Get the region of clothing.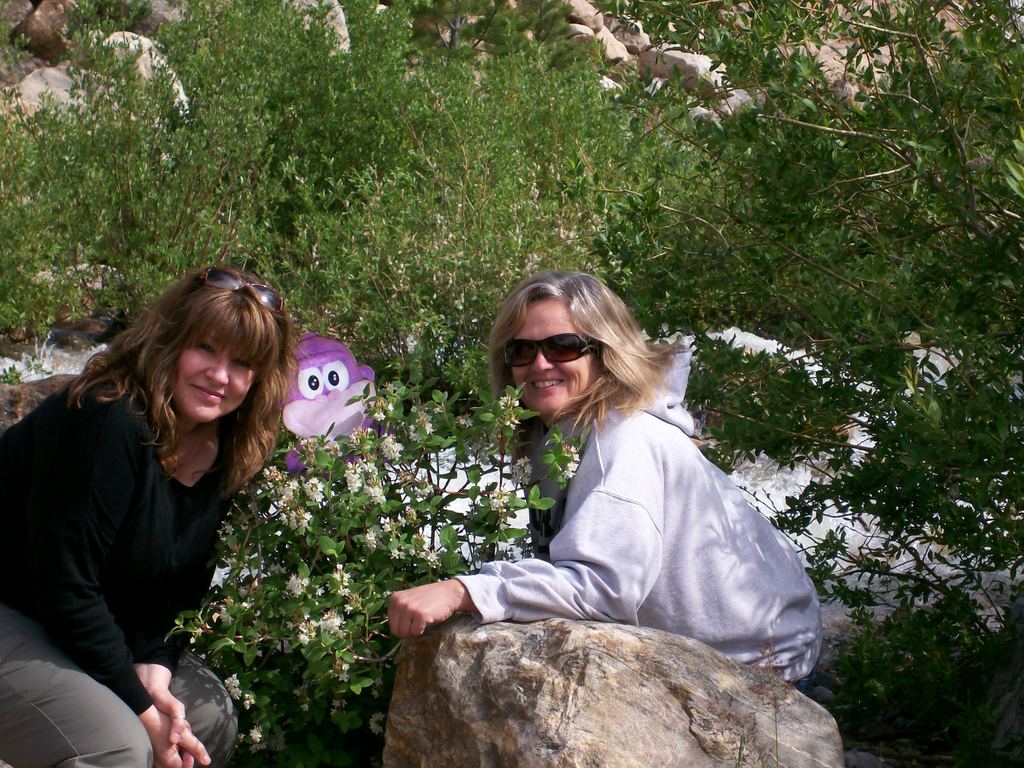
452, 324, 843, 691.
